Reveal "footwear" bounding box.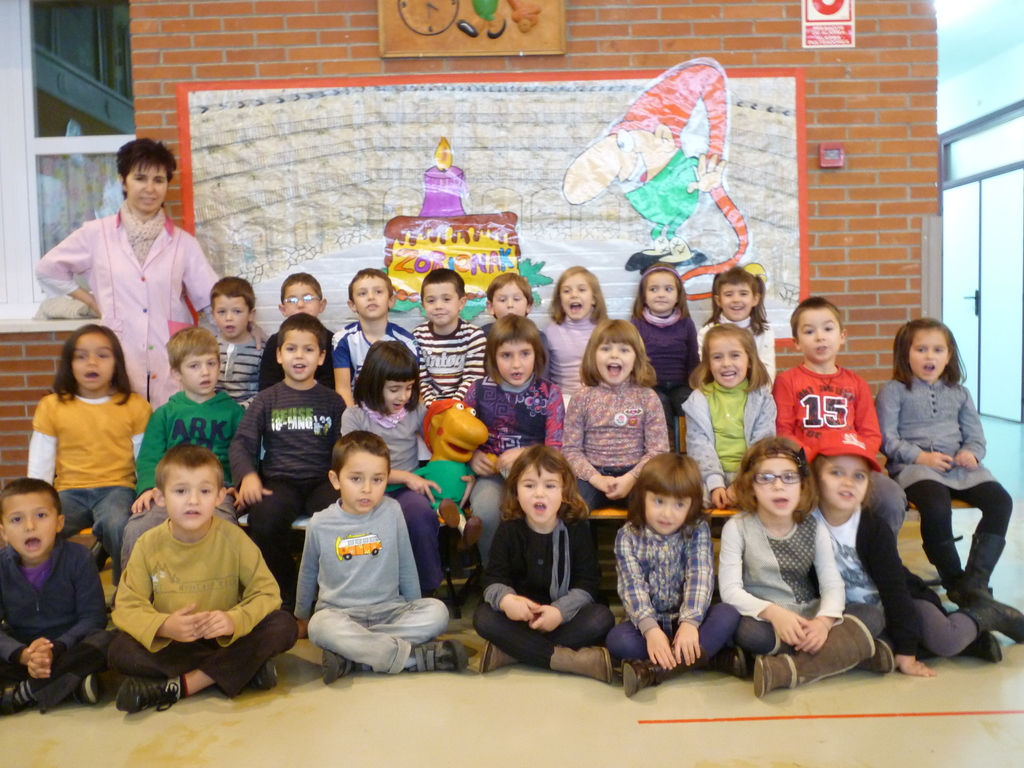
Revealed: x1=76 y1=669 x2=96 y2=704.
